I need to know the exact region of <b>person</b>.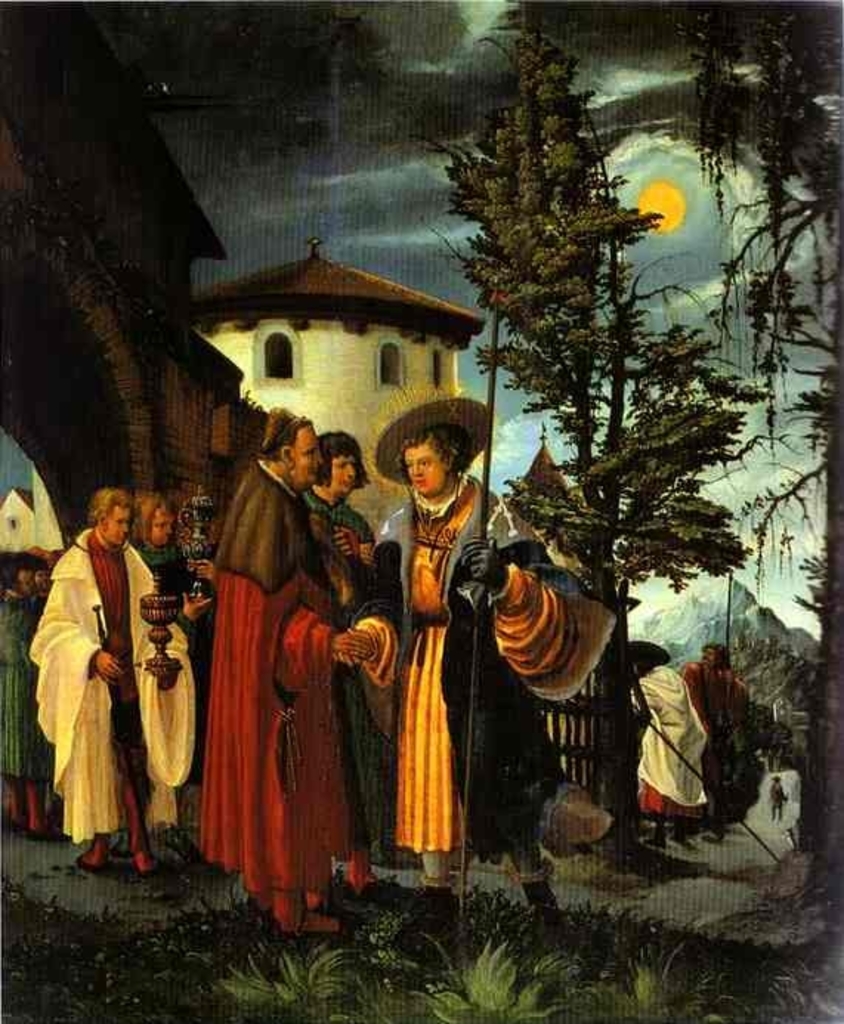
Region: <box>0,553,69,844</box>.
